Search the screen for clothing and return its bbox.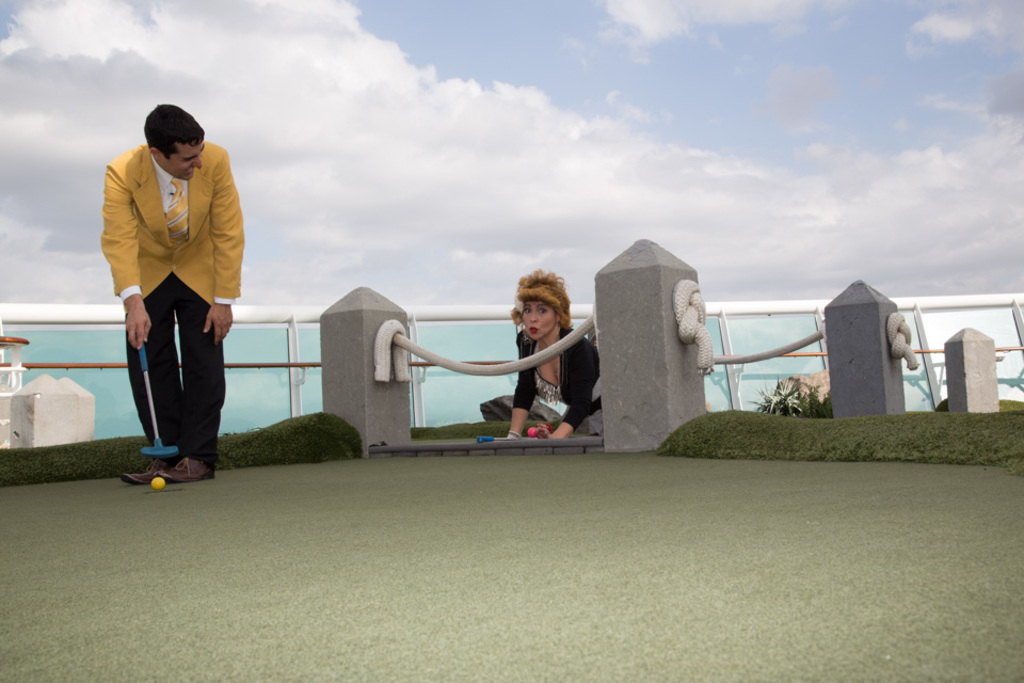
Found: {"left": 99, "top": 120, "right": 244, "bottom": 451}.
